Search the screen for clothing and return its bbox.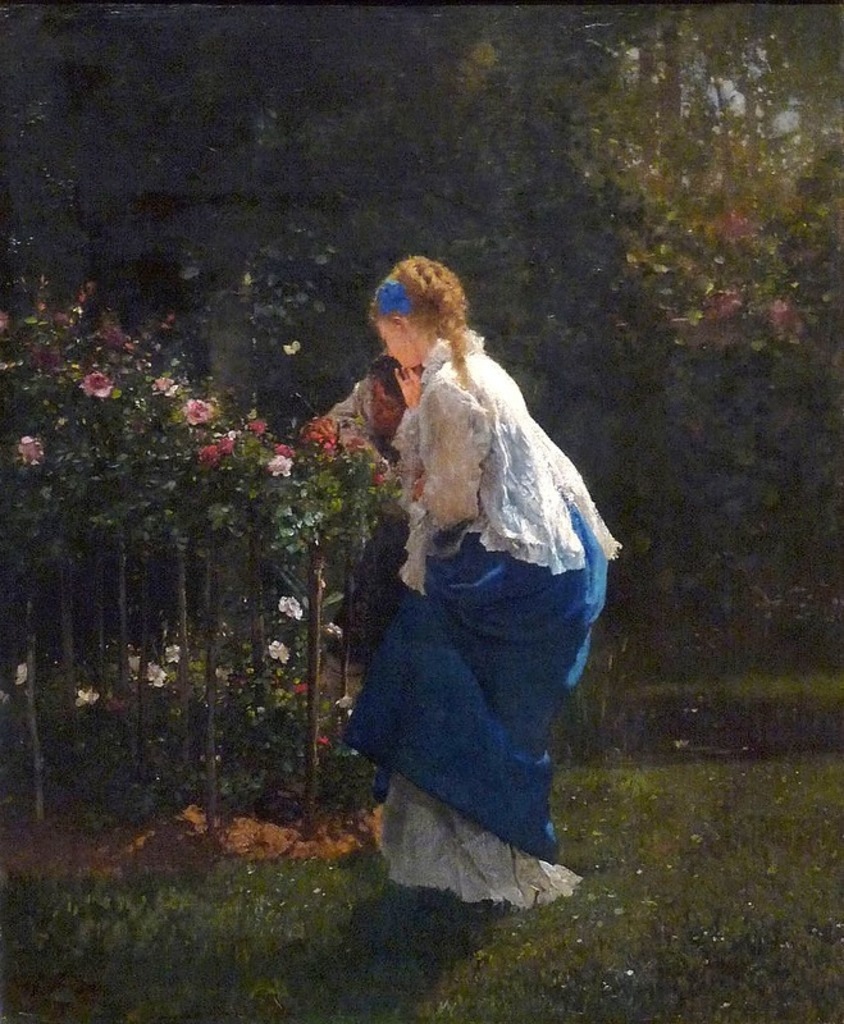
Found: (left=320, top=372, right=419, bottom=691).
